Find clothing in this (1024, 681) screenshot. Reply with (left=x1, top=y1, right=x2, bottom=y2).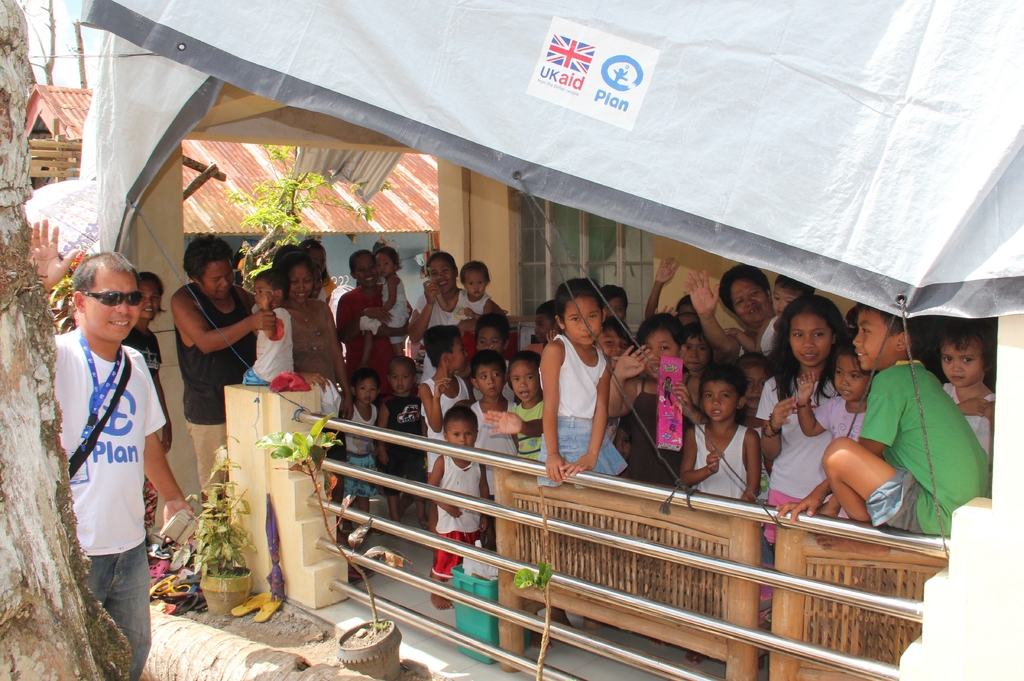
(left=471, top=396, right=516, bottom=499).
